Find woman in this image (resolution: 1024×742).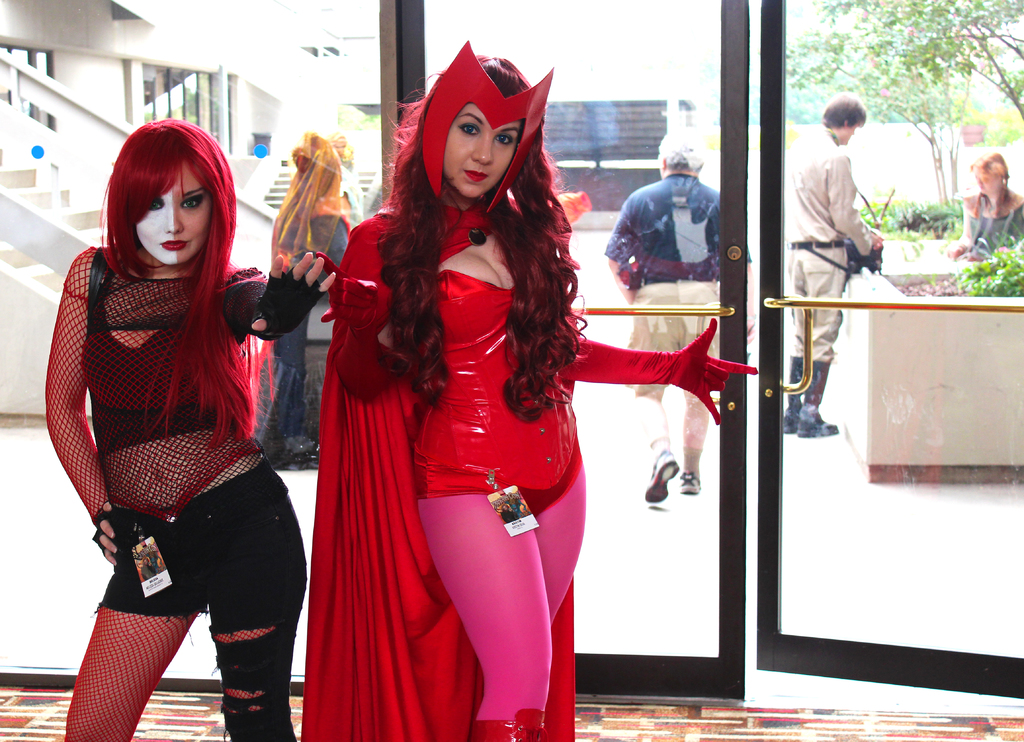
(left=948, top=154, right=1023, bottom=260).
